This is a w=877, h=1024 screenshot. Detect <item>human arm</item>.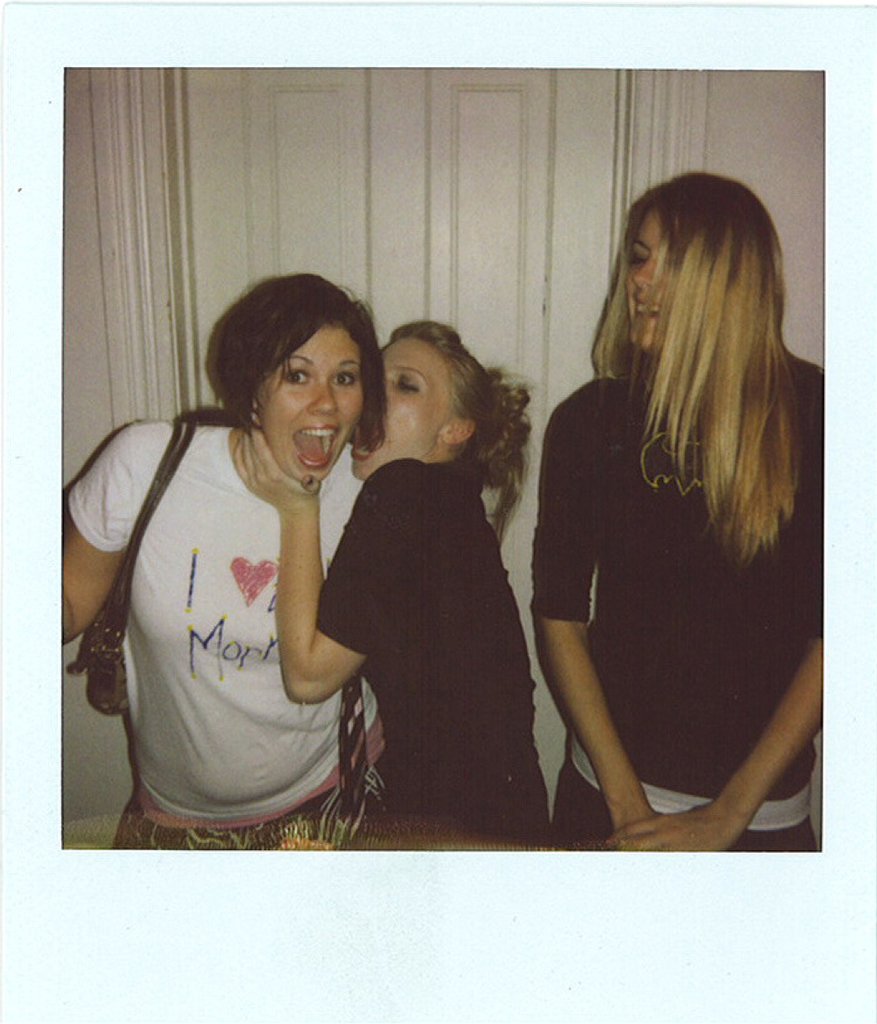
528 397 658 853.
